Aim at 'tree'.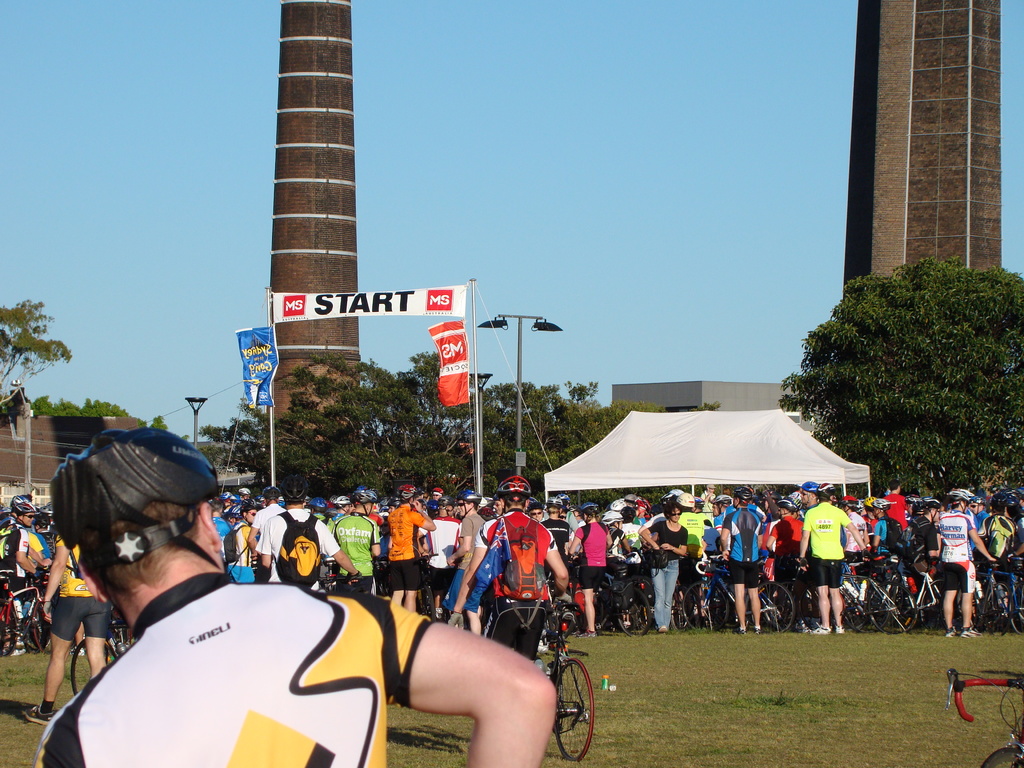
Aimed at 0:288:76:396.
